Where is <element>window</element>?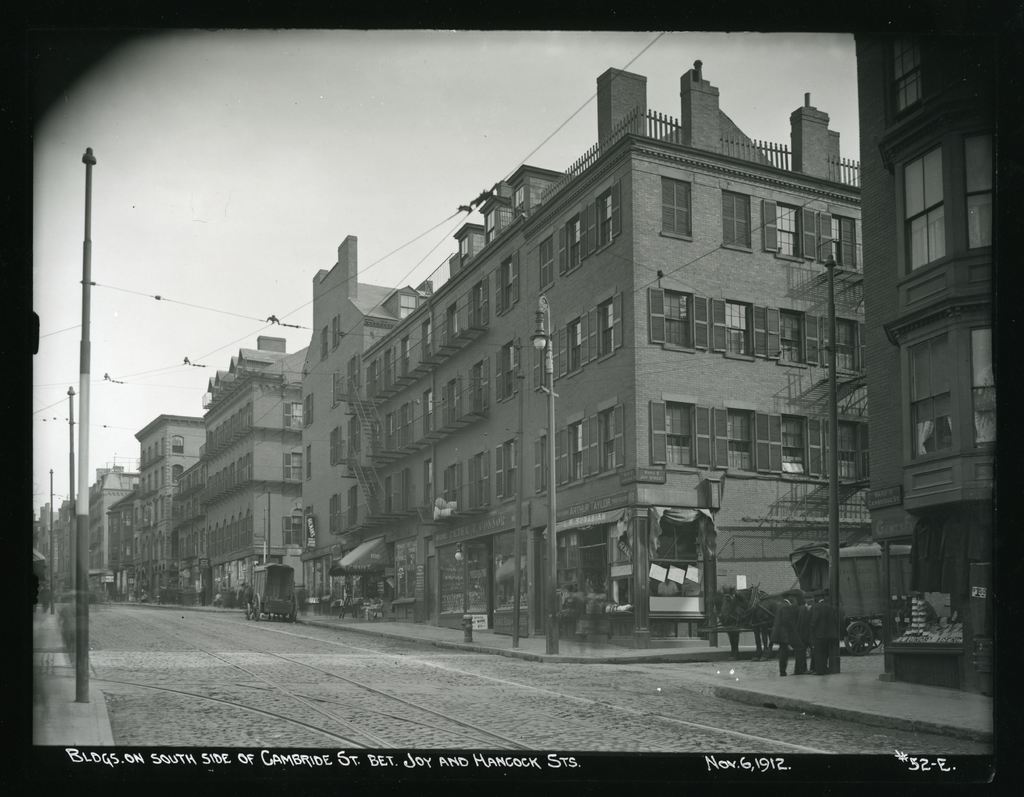
rect(437, 460, 460, 500).
